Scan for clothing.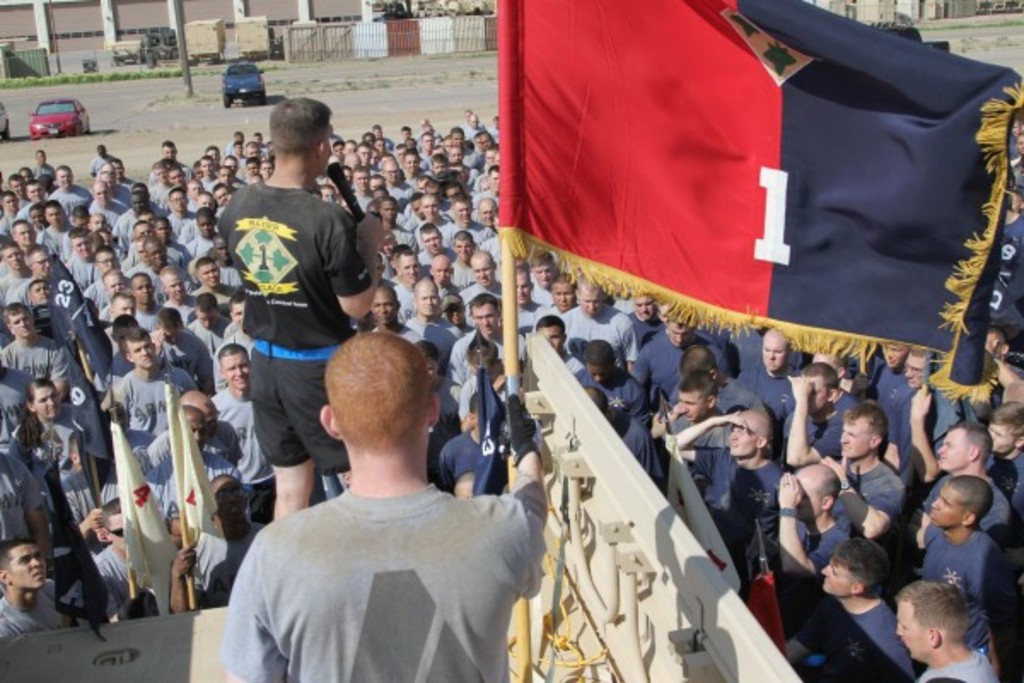
Scan result: region(416, 152, 432, 171).
